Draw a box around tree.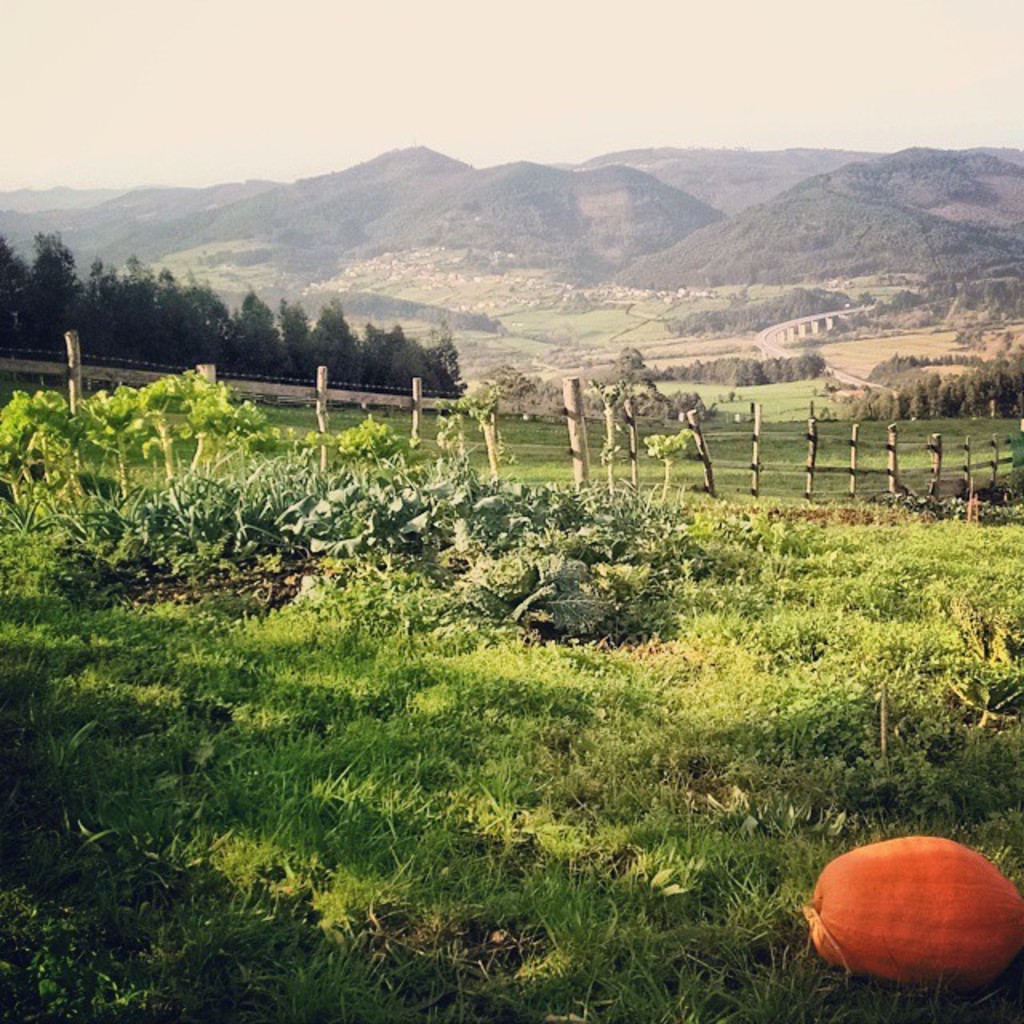
(x1=357, y1=322, x2=448, y2=392).
